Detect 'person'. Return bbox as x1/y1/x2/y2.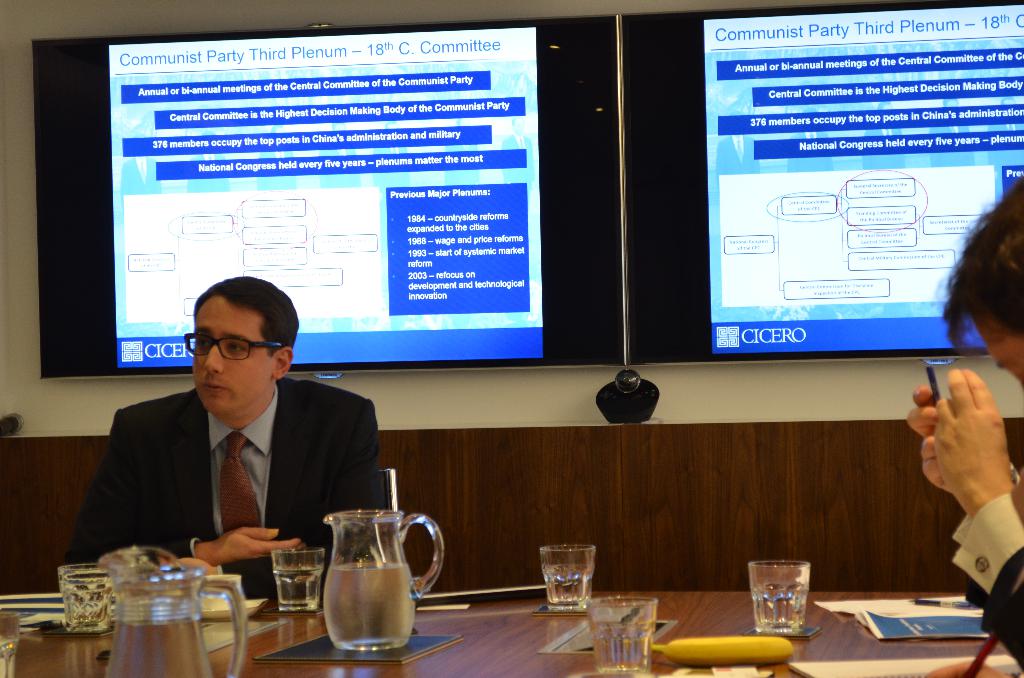
905/171/1023/675.
